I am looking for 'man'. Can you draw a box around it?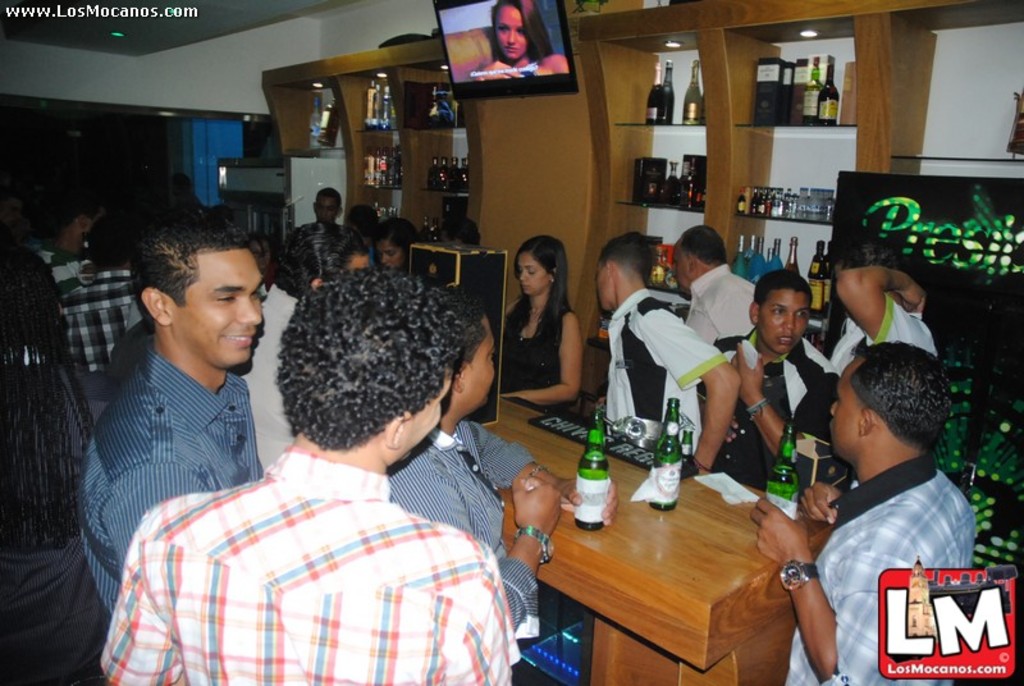
Sure, the bounding box is 61:210:138:371.
